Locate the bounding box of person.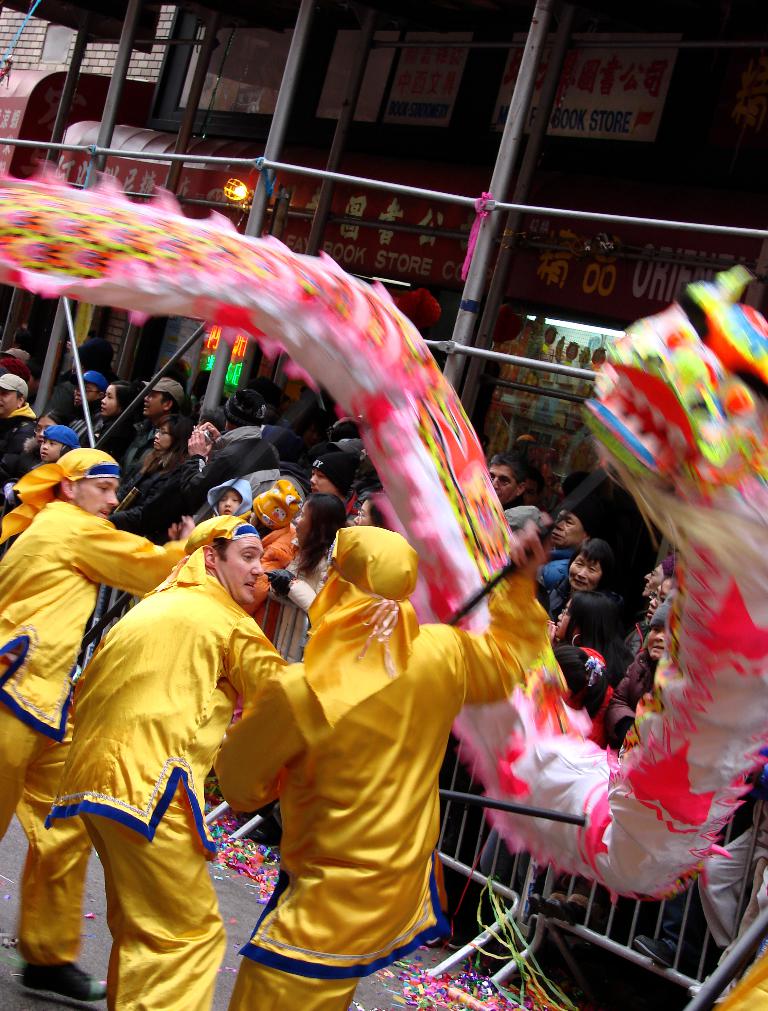
Bounding box: l=177, t=387, r=283, b=496.
